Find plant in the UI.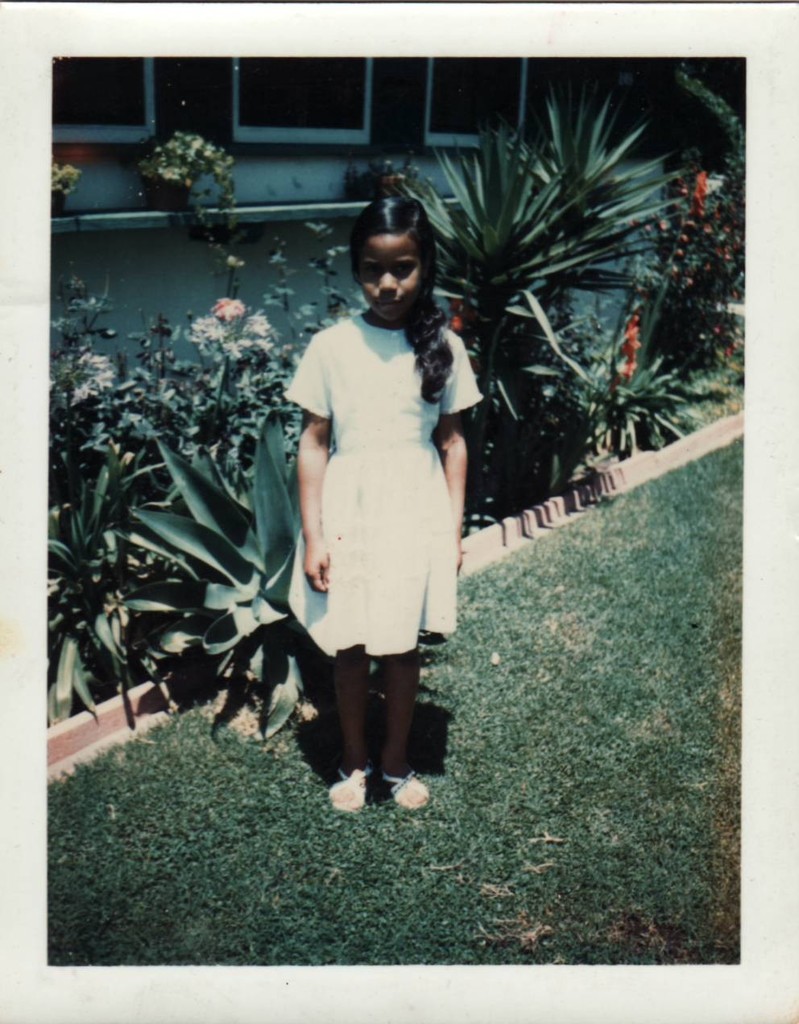
UI element at <bbox>389, 88, 680, 494</bbox>.
